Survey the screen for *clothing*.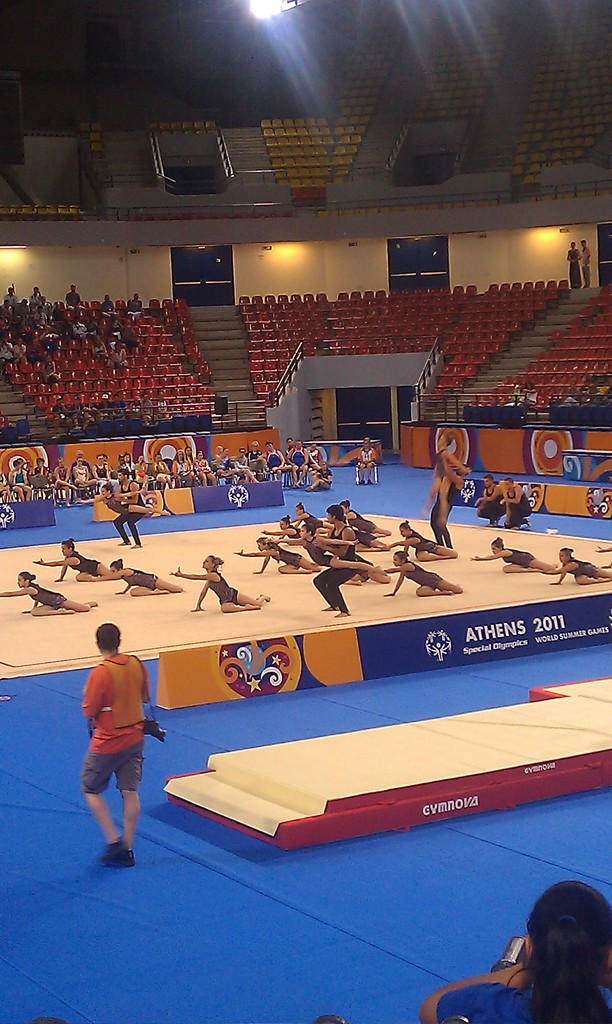
Survey found: x1=24 y1=582 x2=65 y2=614.
